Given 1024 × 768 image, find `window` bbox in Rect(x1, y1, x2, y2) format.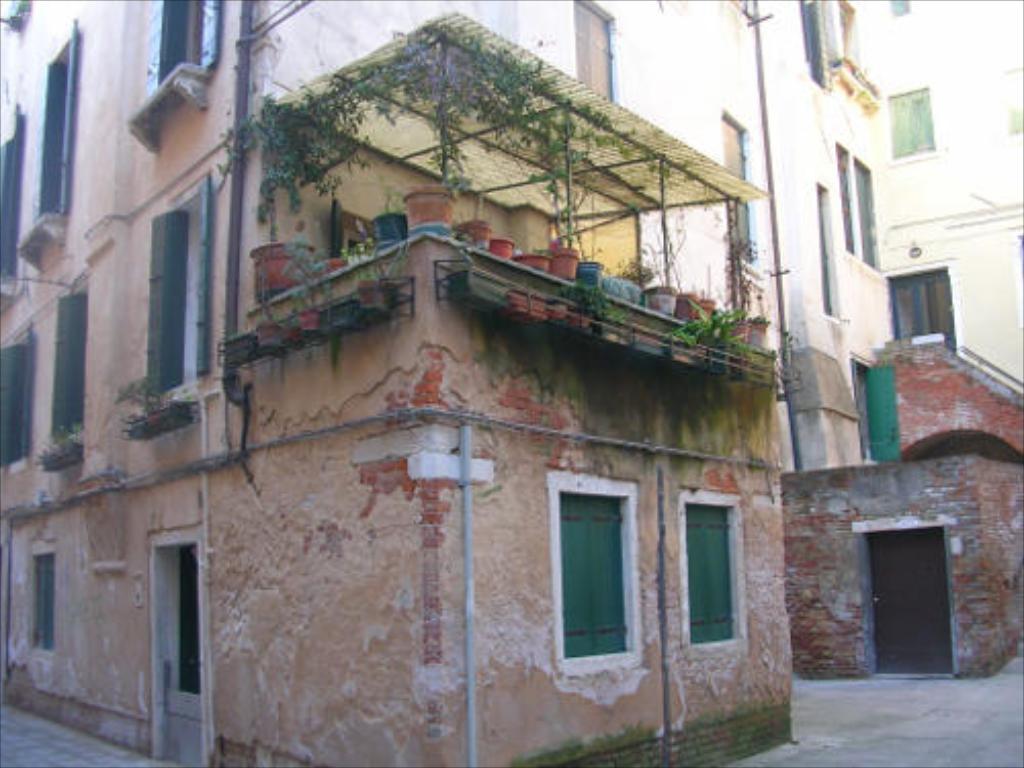
Rect(37, 18, 70, 211).
